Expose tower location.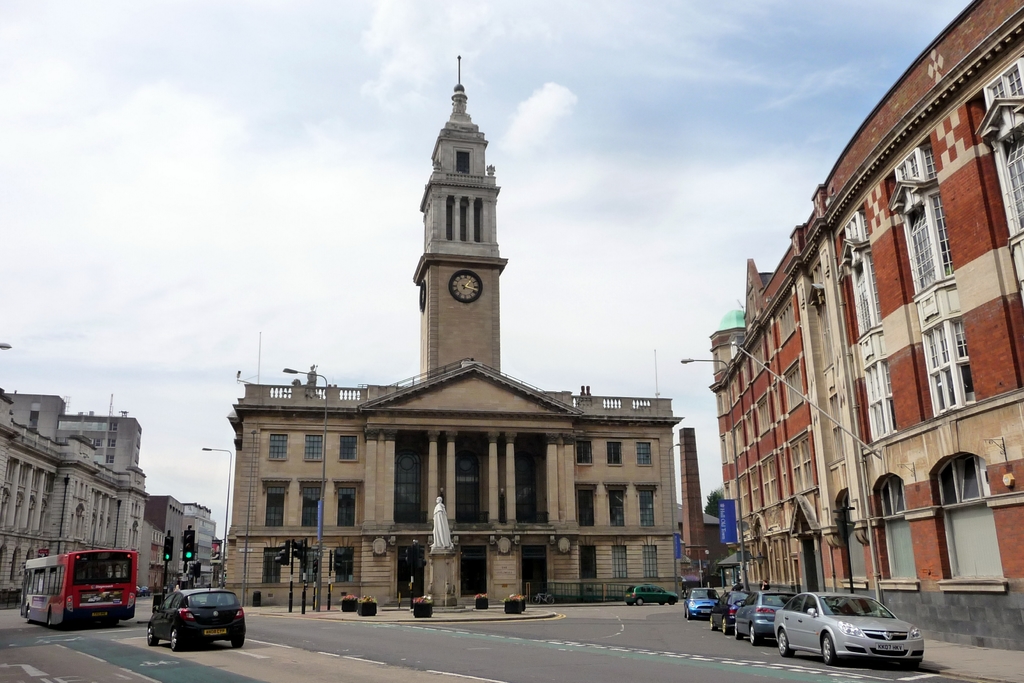
Exposed at <region>238, 53, 676, 602</region>.
